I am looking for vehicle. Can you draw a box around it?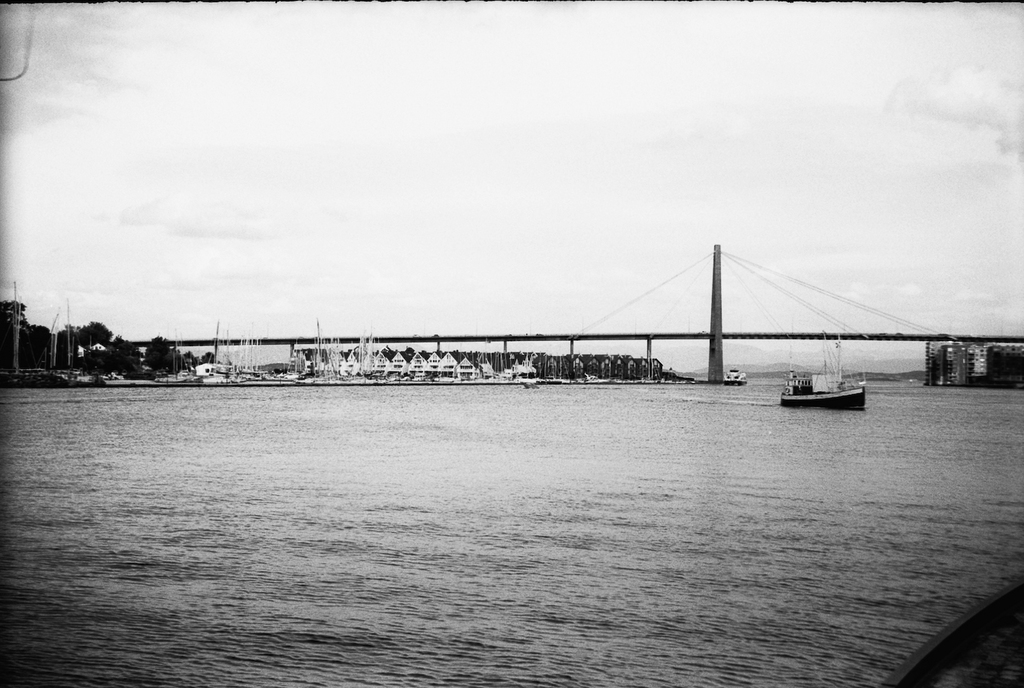
Sure, the bounding box is 779, 358, 877, 414.
